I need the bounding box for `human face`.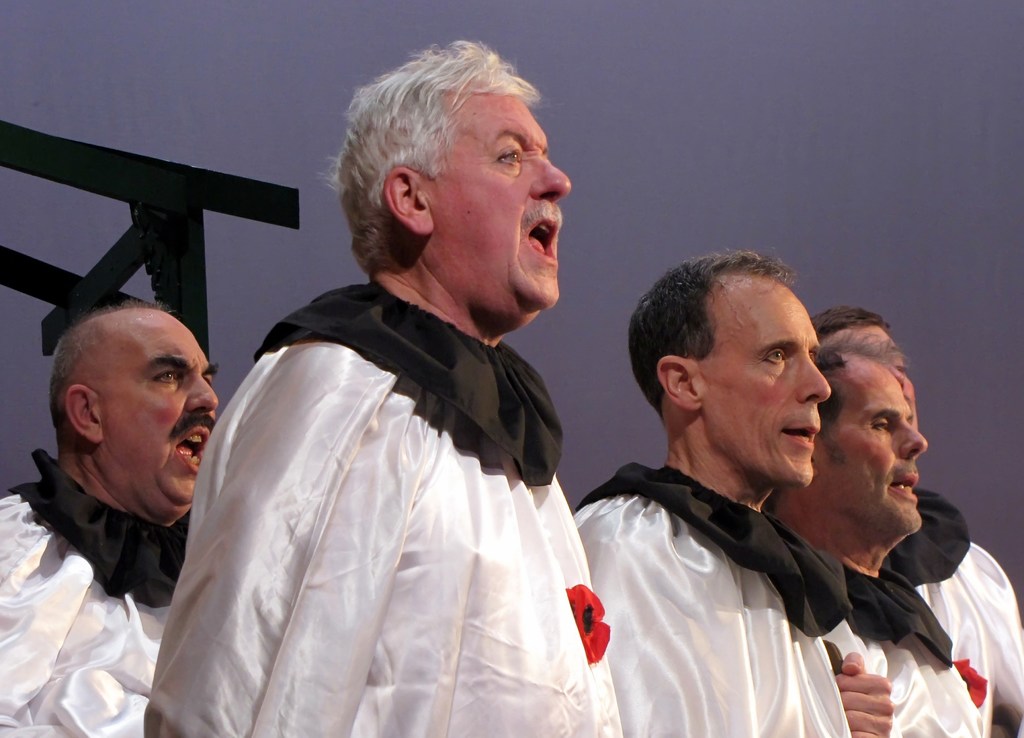
Here it is: detection(88, 319, 243, 515).
